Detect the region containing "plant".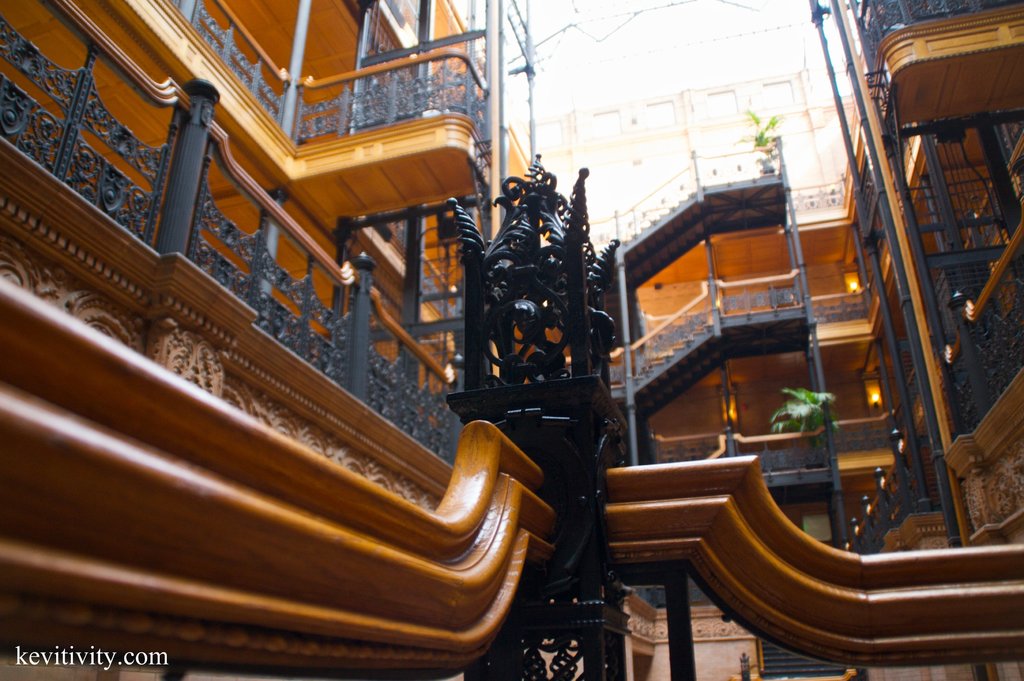
(765, 383, 855, 466).
